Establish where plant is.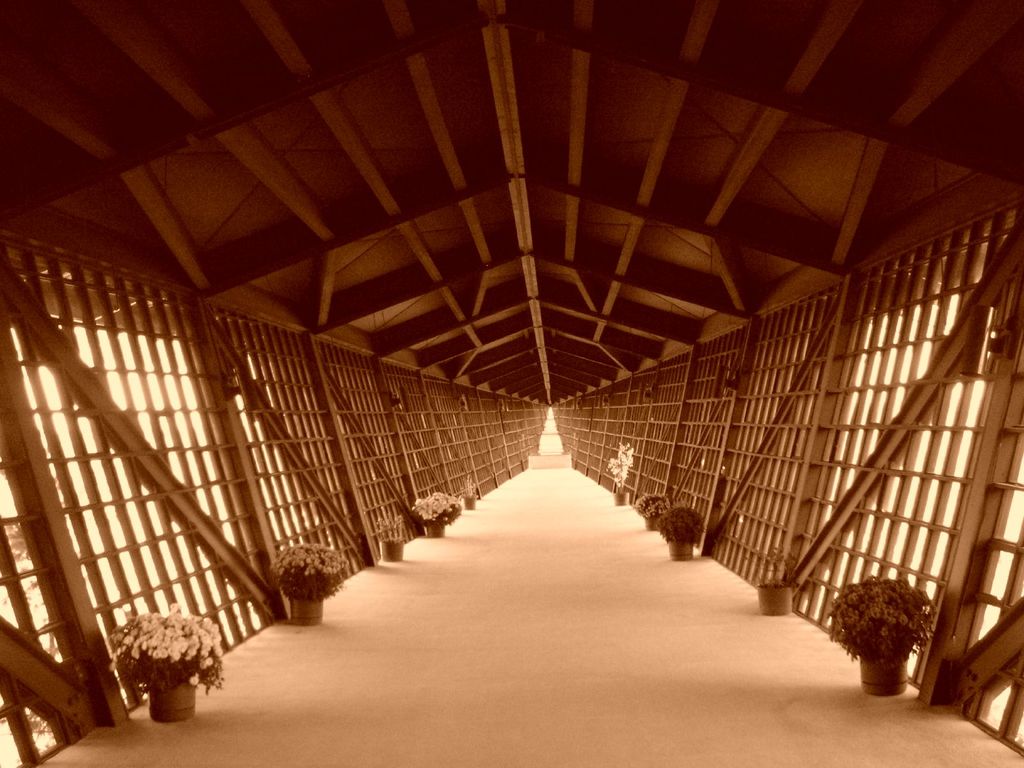
Established at bbox=[104, 612, 216, 722].
